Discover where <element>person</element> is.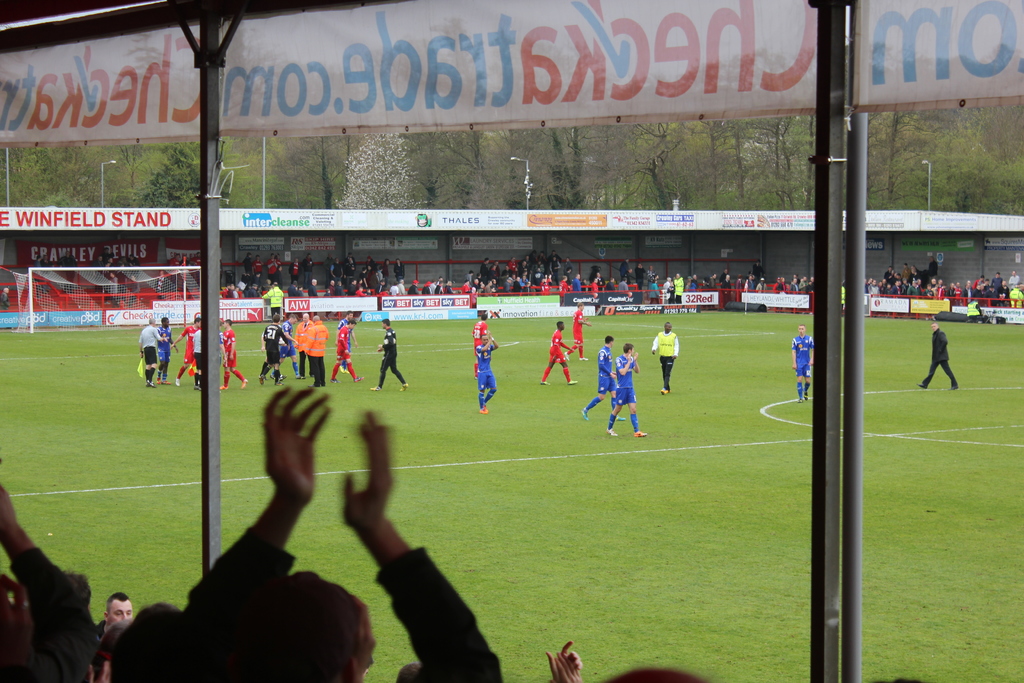
Discovered at (336, 318, 365, 379).
